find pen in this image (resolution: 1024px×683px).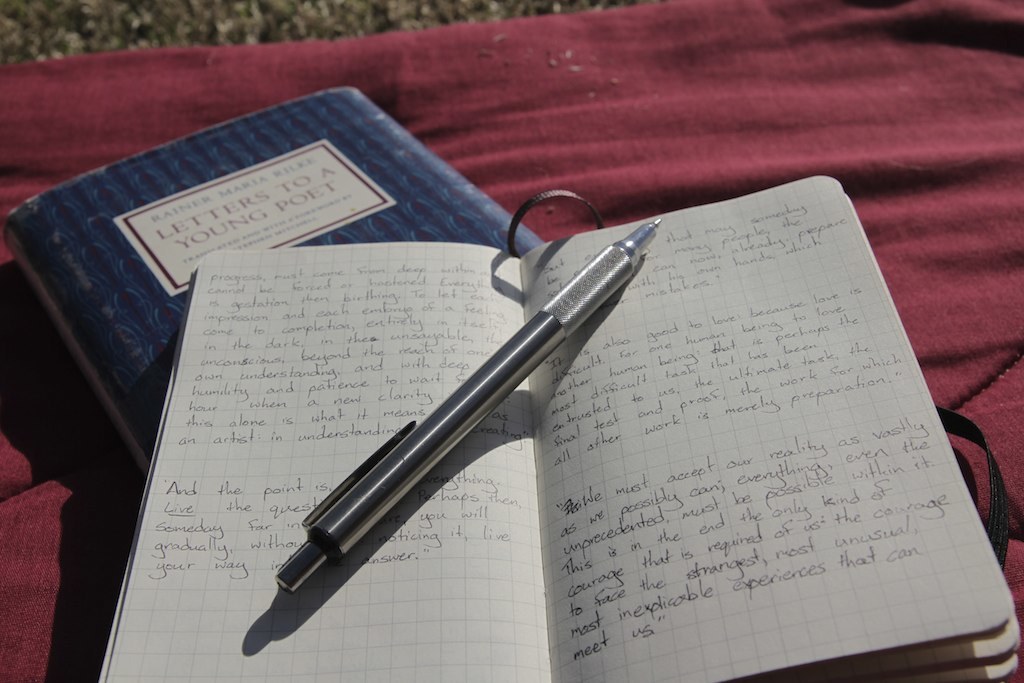
l=288, t=219, r=674, b=591.
